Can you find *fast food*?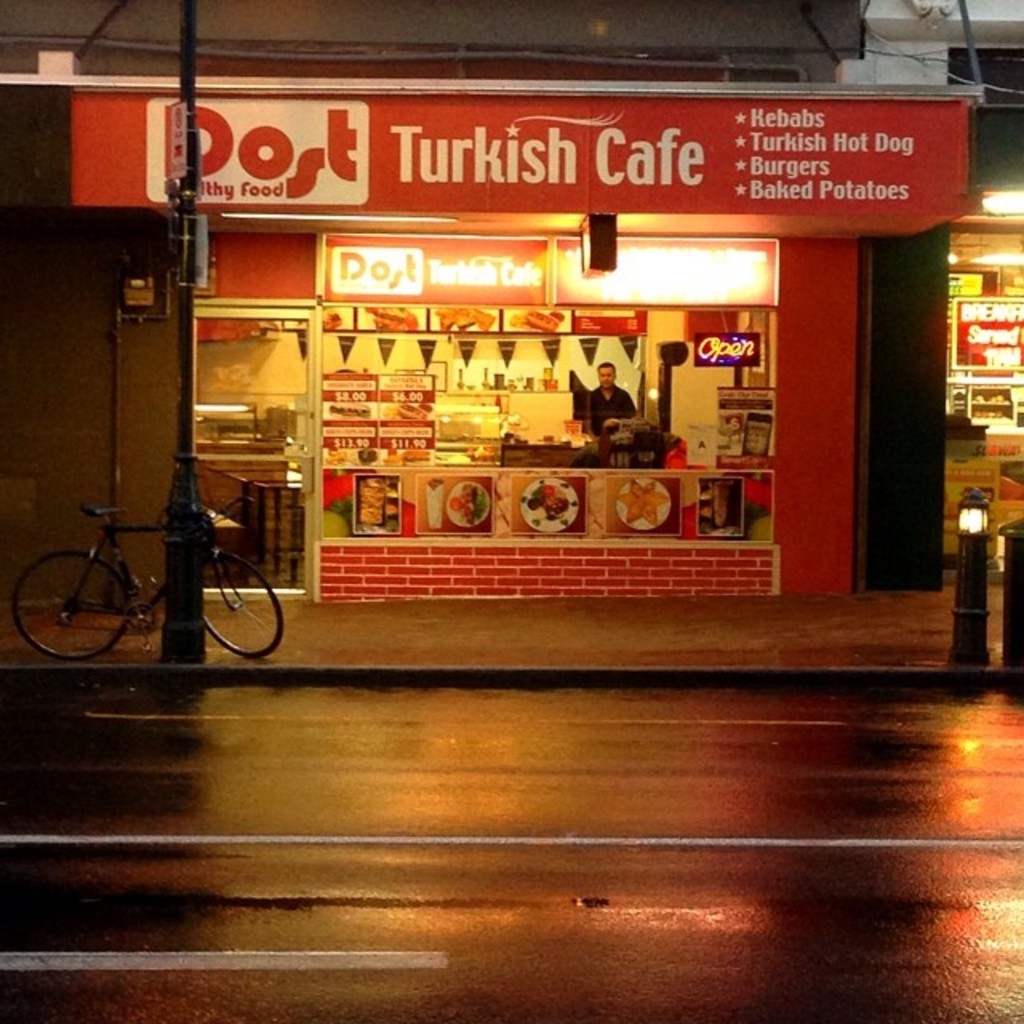
Yes, bounding box: detection(598, 475, 669, 526).
